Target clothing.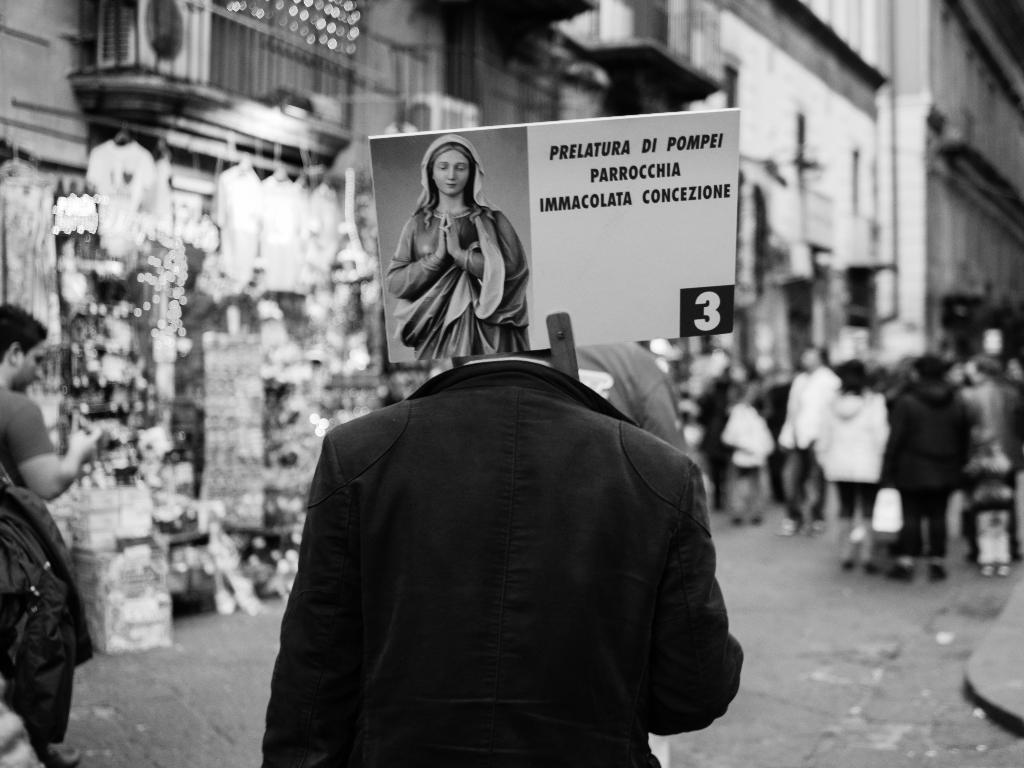
Target region: left=699, top=374, right=737, bottom=500.
